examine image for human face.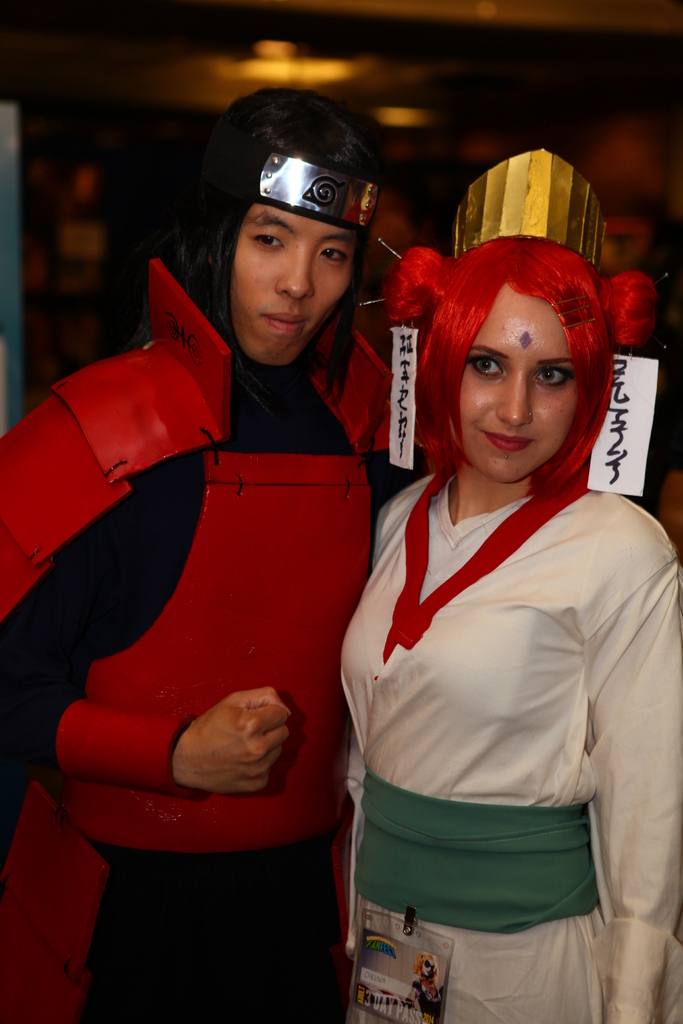
Examination result: detection(232, 194, 347, 369).
